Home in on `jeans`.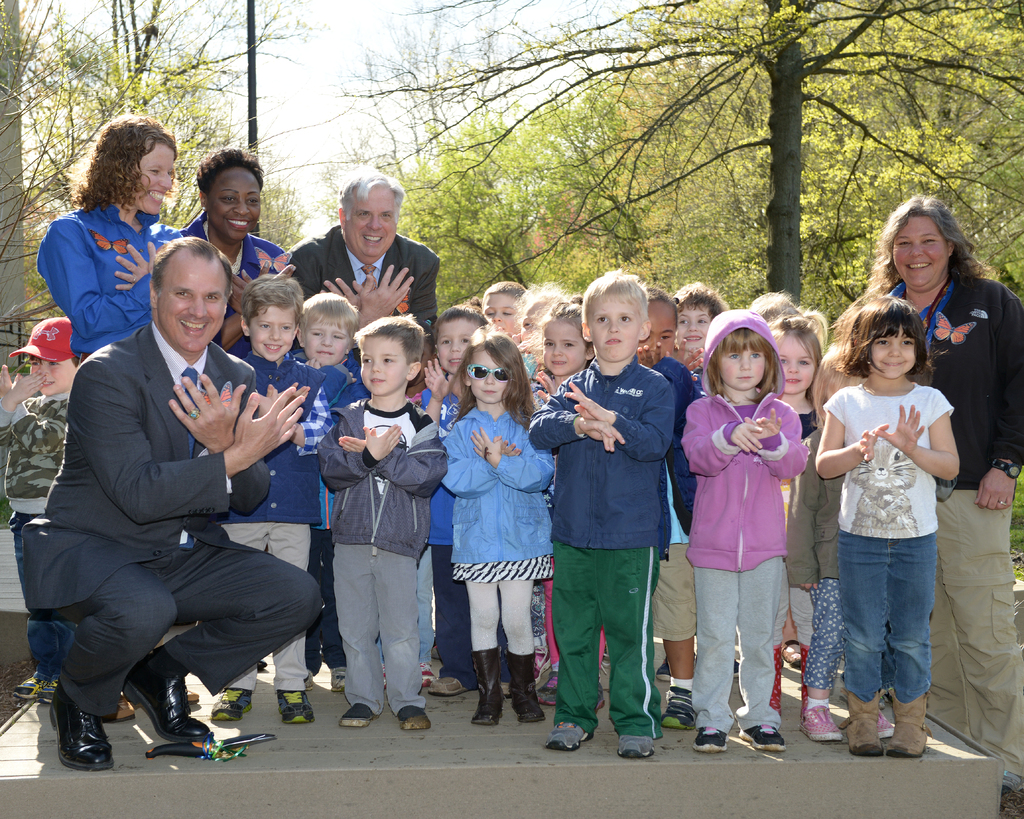
Homed in at x1=422, y1=544, x2=435, y2=661.
